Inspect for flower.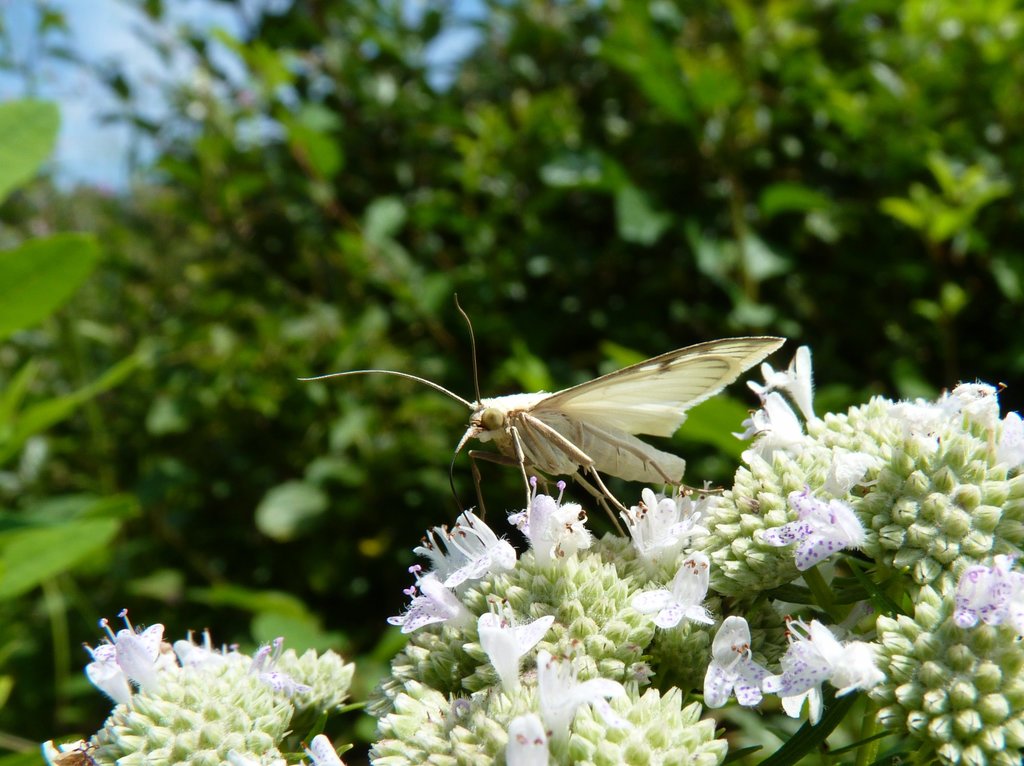
Inspection: bbox=[414, 525, 483, 601].
